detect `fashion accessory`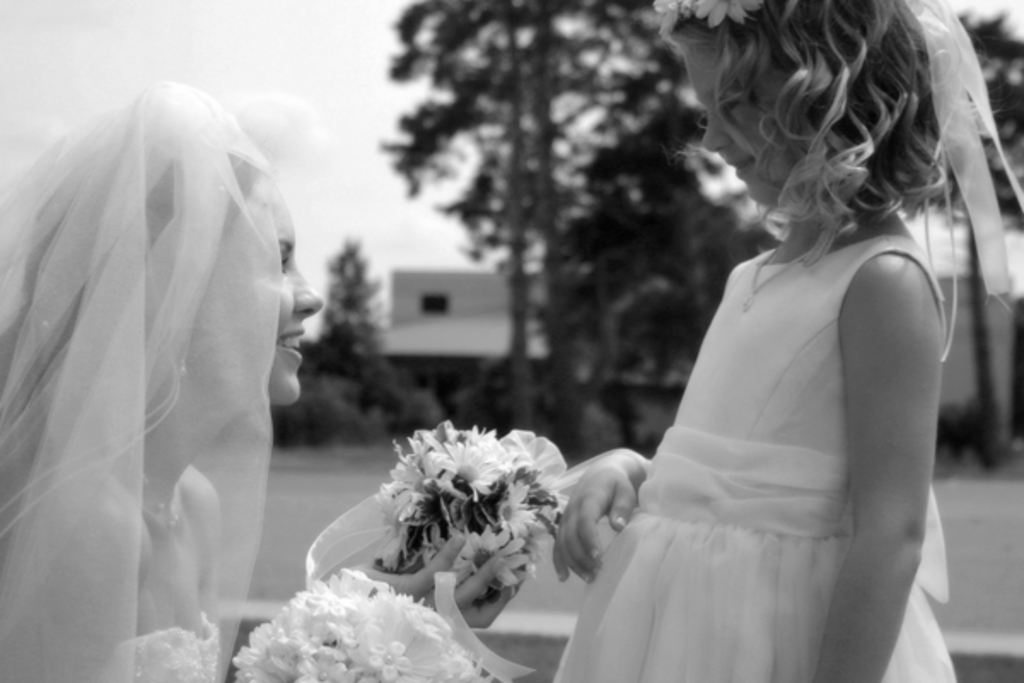
rect(655, 0, 693, 19)
